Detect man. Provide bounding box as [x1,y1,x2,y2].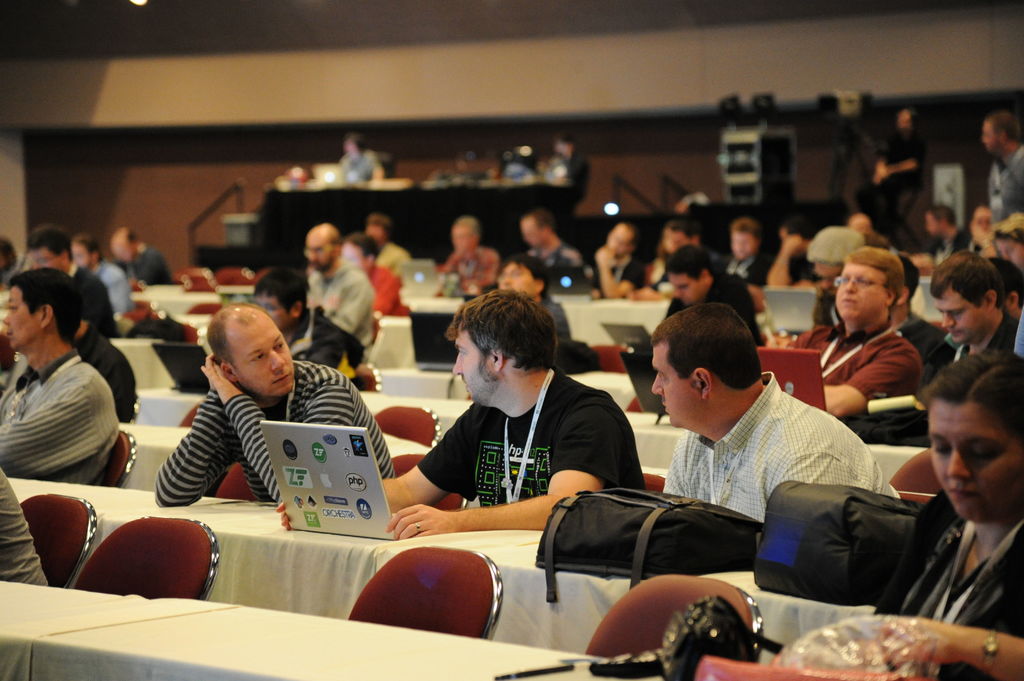
[67,236,131,316].
